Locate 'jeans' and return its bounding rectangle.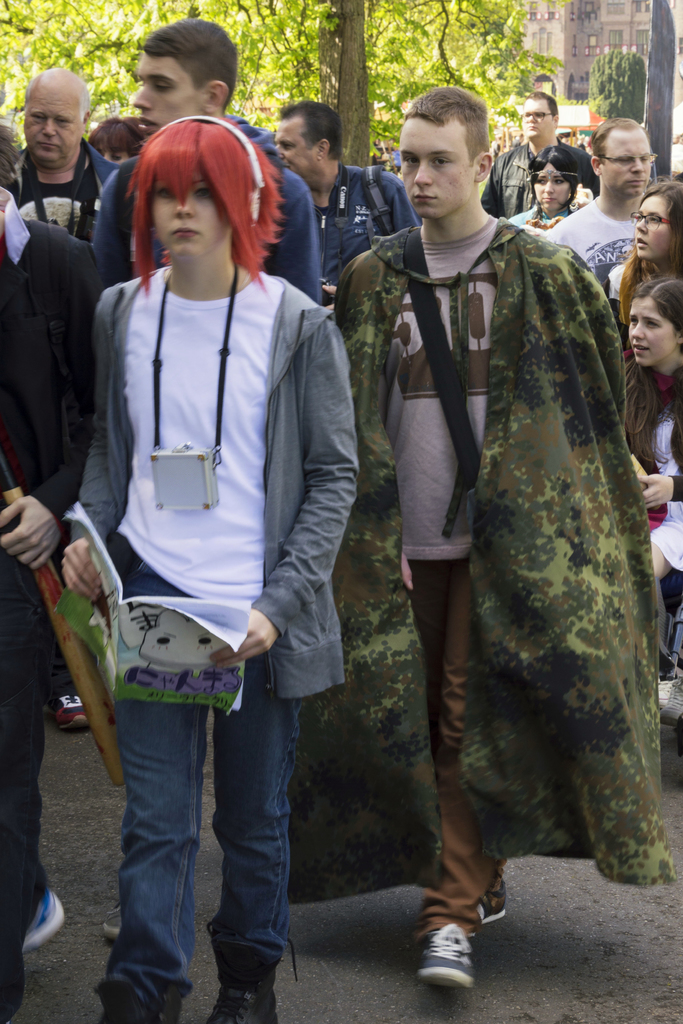
108 541 300 991.
